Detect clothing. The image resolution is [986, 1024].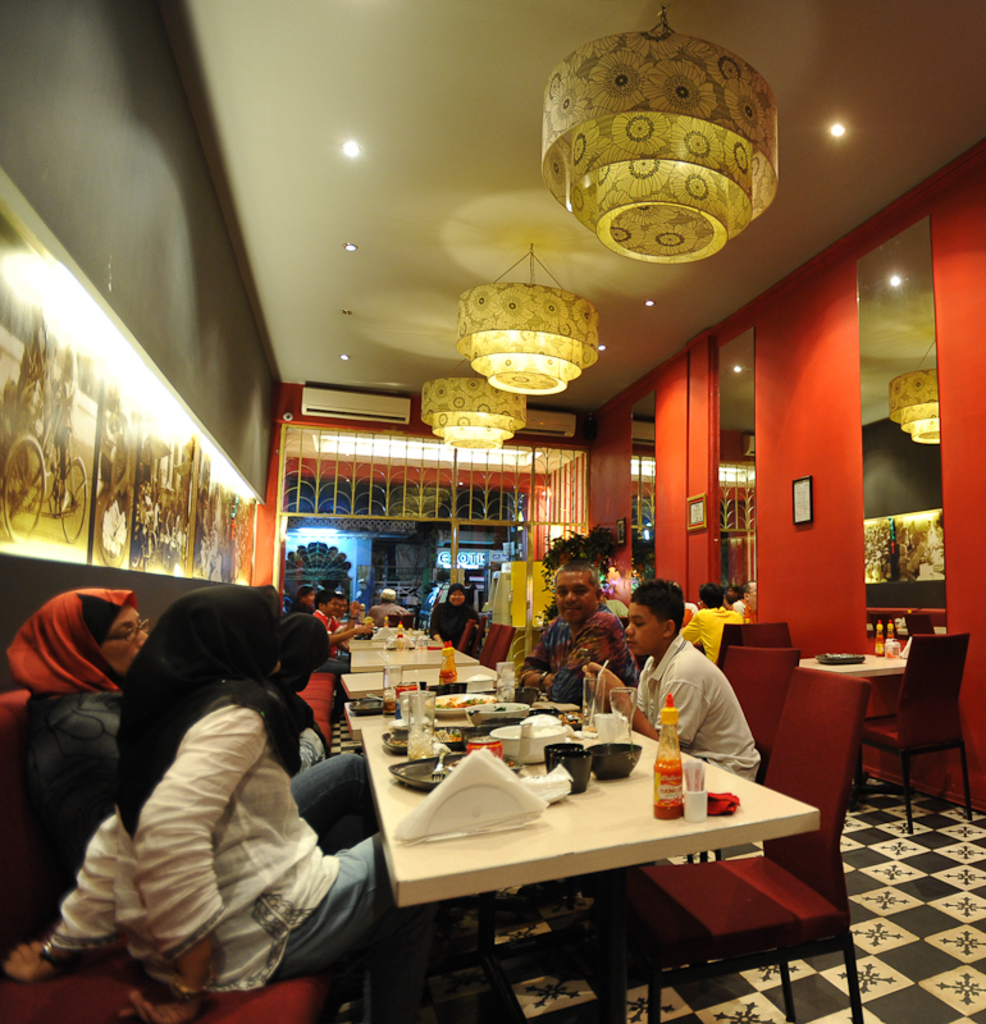
x1=426 y1=598 x2=484 y2=650.
